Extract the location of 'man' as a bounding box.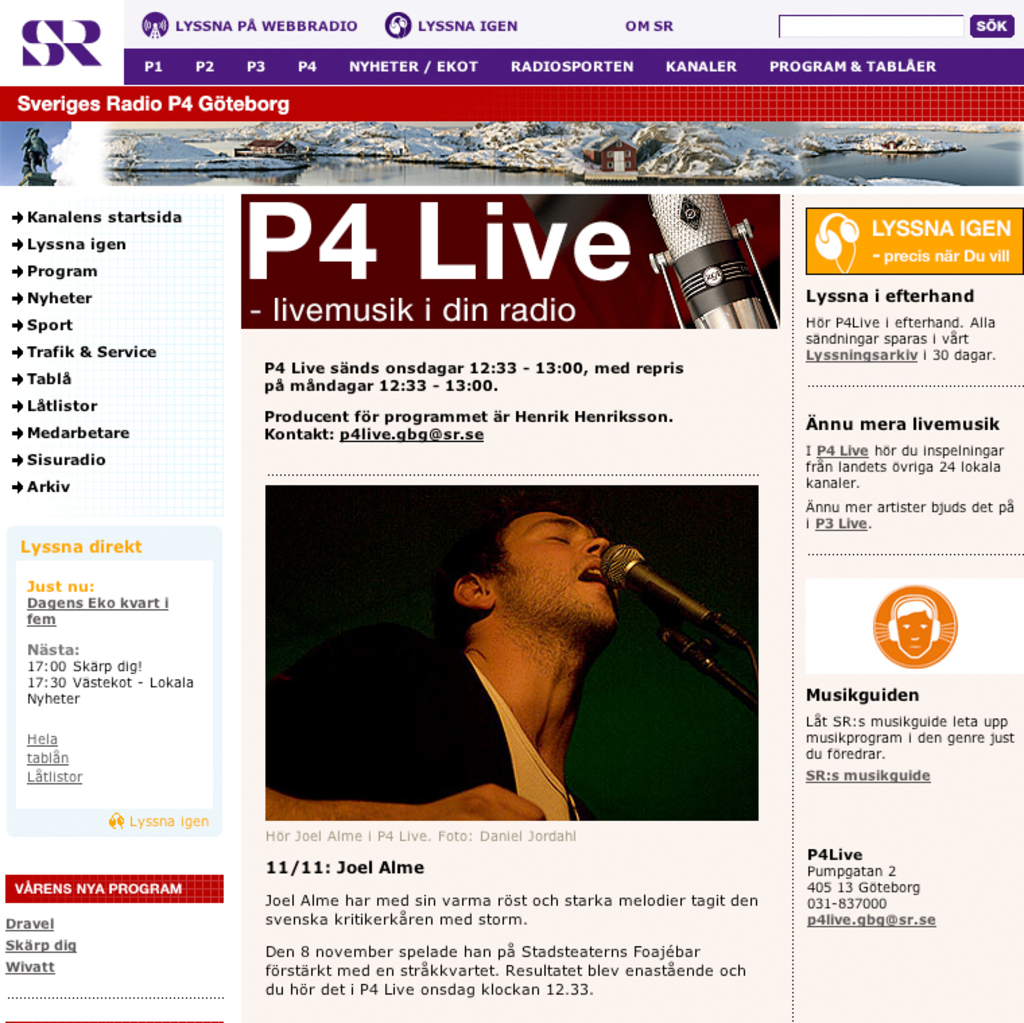
locate(260, 508, 621, 825).
